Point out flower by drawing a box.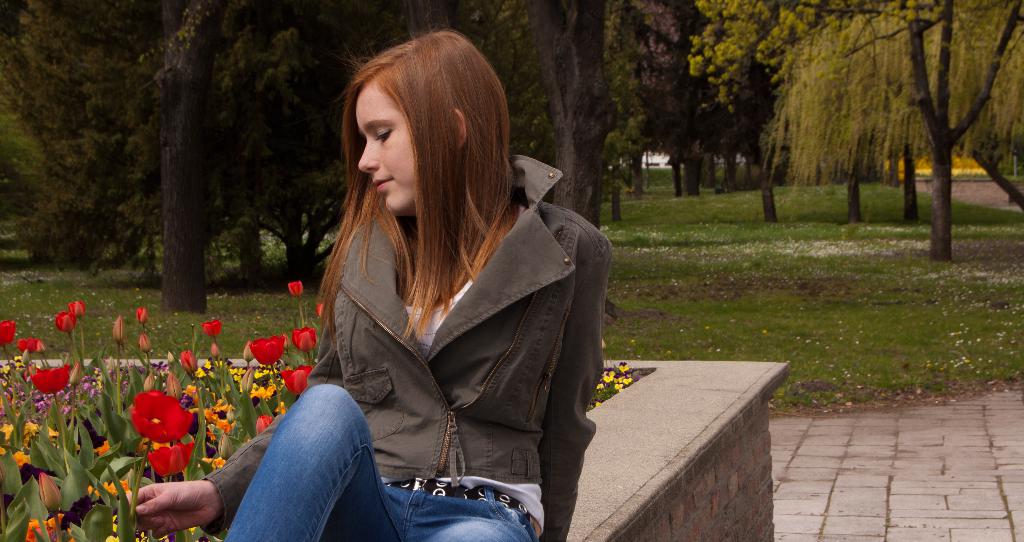
<box>200,318,223,338</box>.
